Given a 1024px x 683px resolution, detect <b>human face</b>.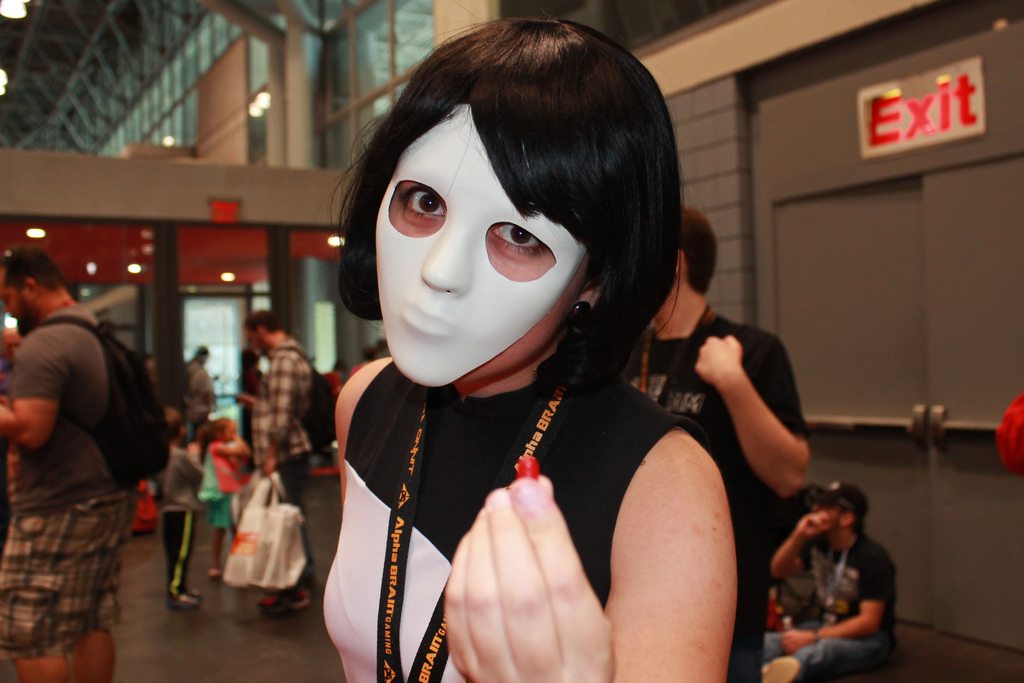
(241,321,262,354).
